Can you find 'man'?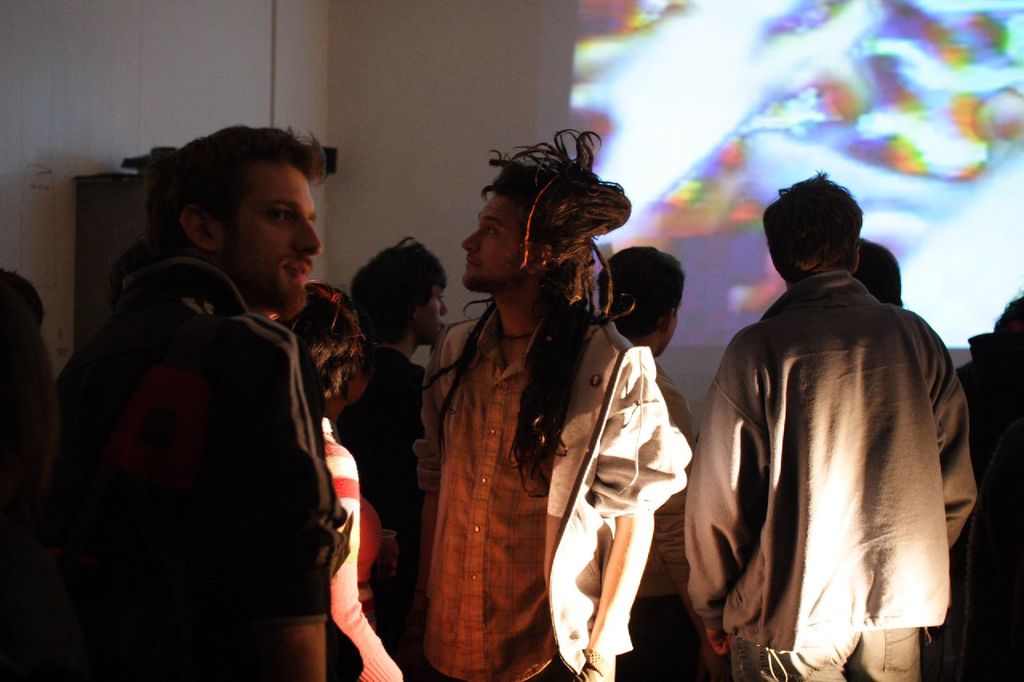
Yes, bounding box: l=683, t=168, r=979, b=680.
